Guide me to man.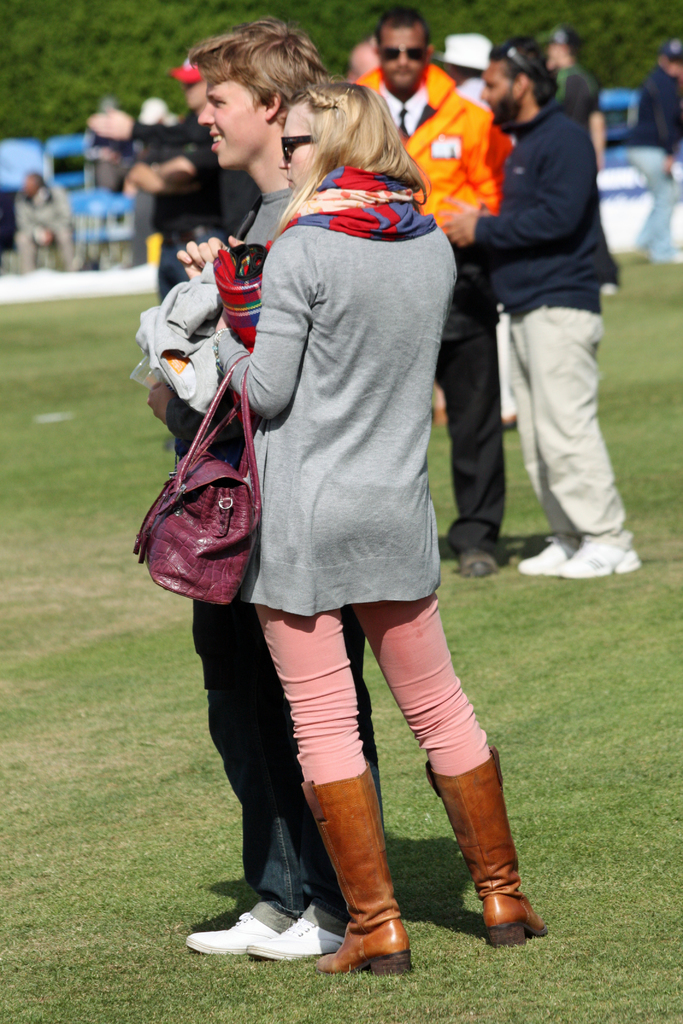
Guidance: <box>12,175,72,273</box>.
